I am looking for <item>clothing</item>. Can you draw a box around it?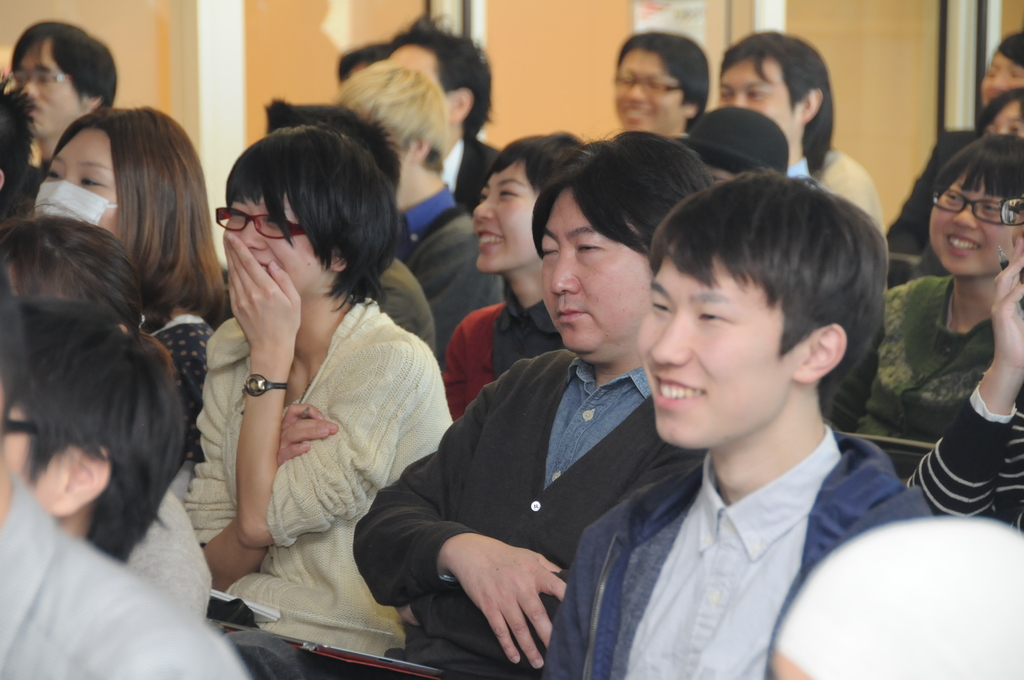
Sure, the bounding box is {"left": 396, "top": 180, "right": 514, "bottom": 357}.
